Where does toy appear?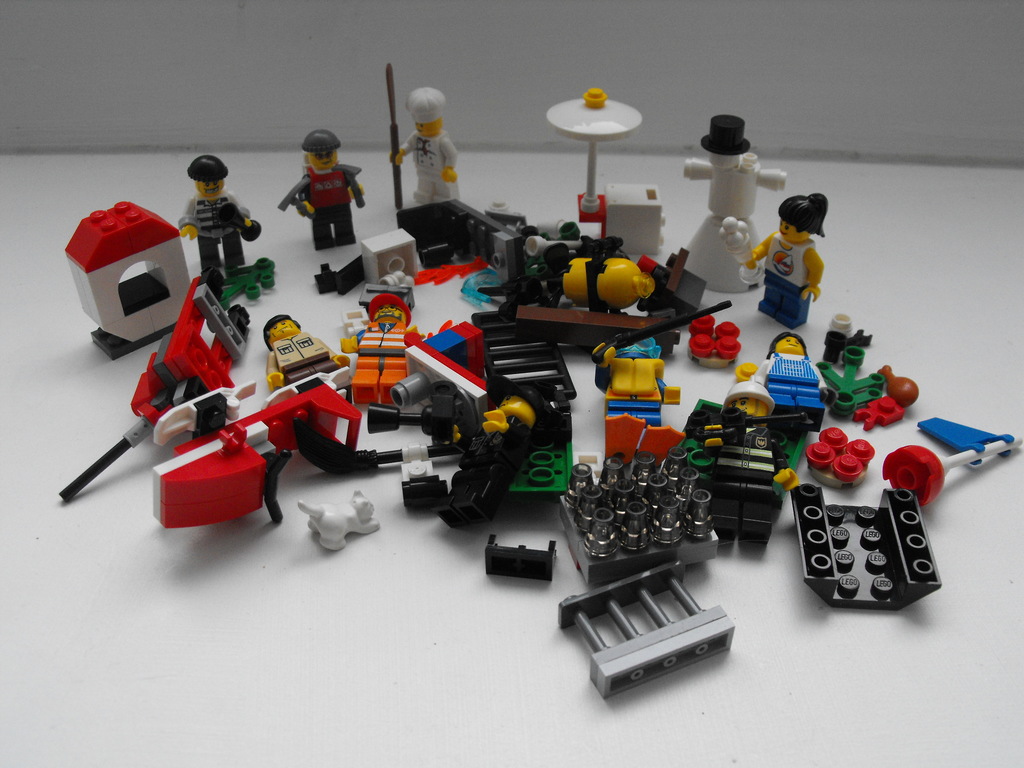
Appears at x1=337, y1=440, x2=452, y2=506.
